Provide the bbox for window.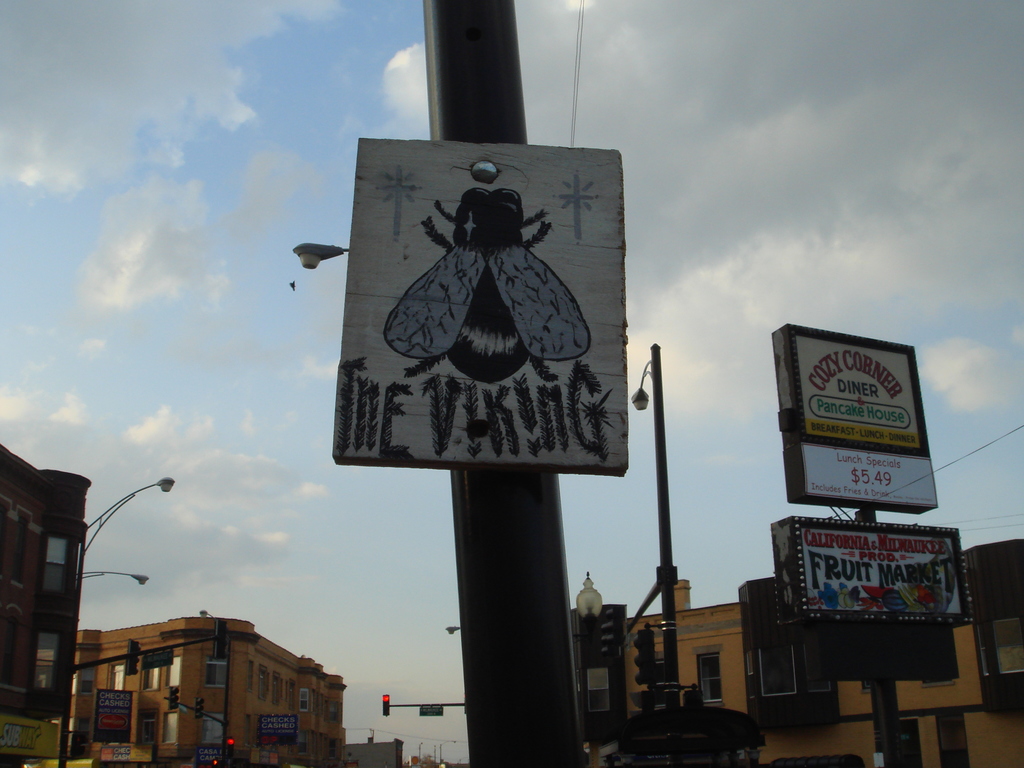
pyautogui.locateOnScreen(300, 685, 309, 710).
